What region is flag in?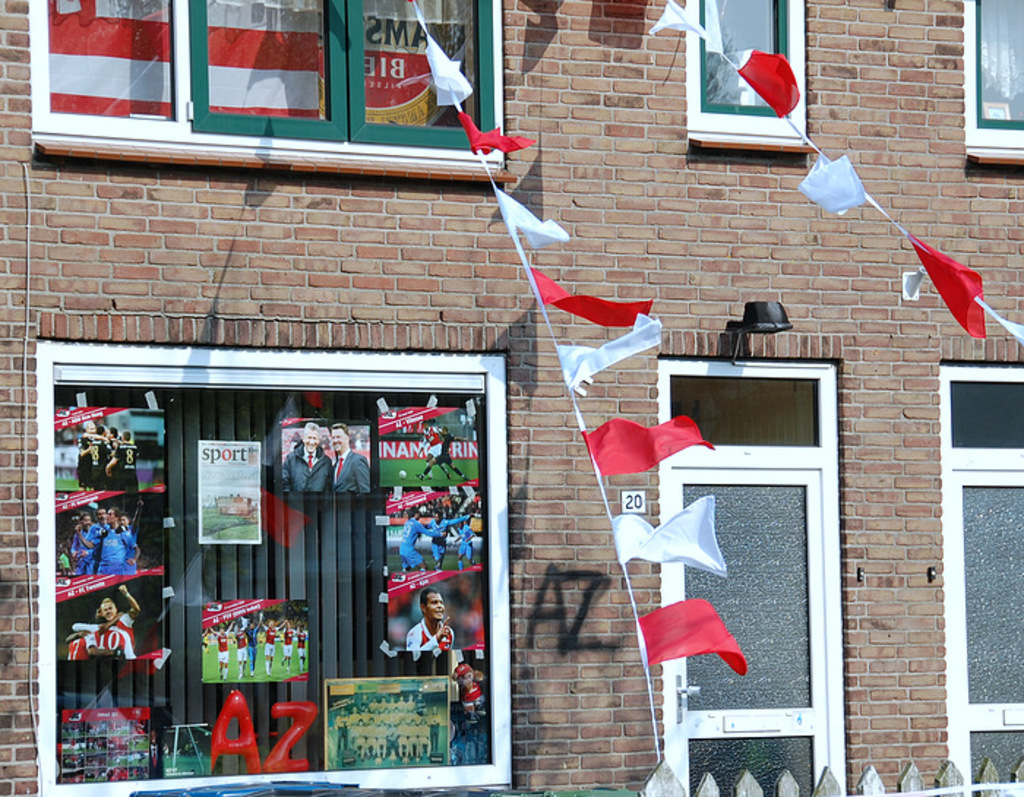
crop(458, 111, 540, 162).
